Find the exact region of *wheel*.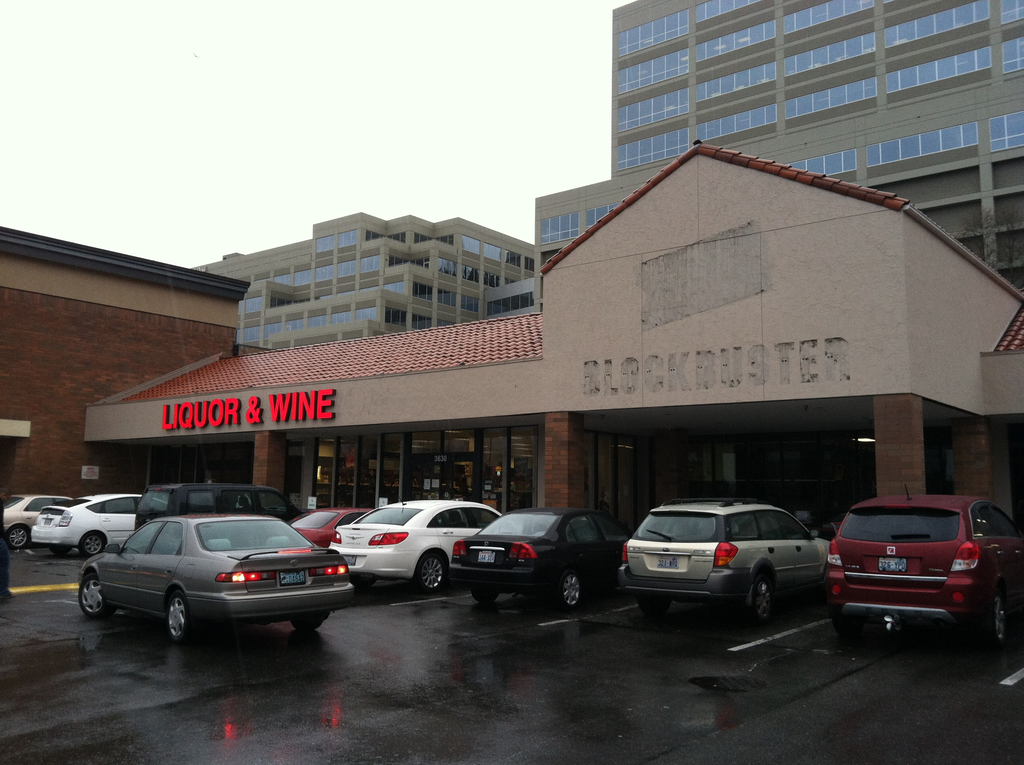
Exact region: box(641, 599, 664, 611).
